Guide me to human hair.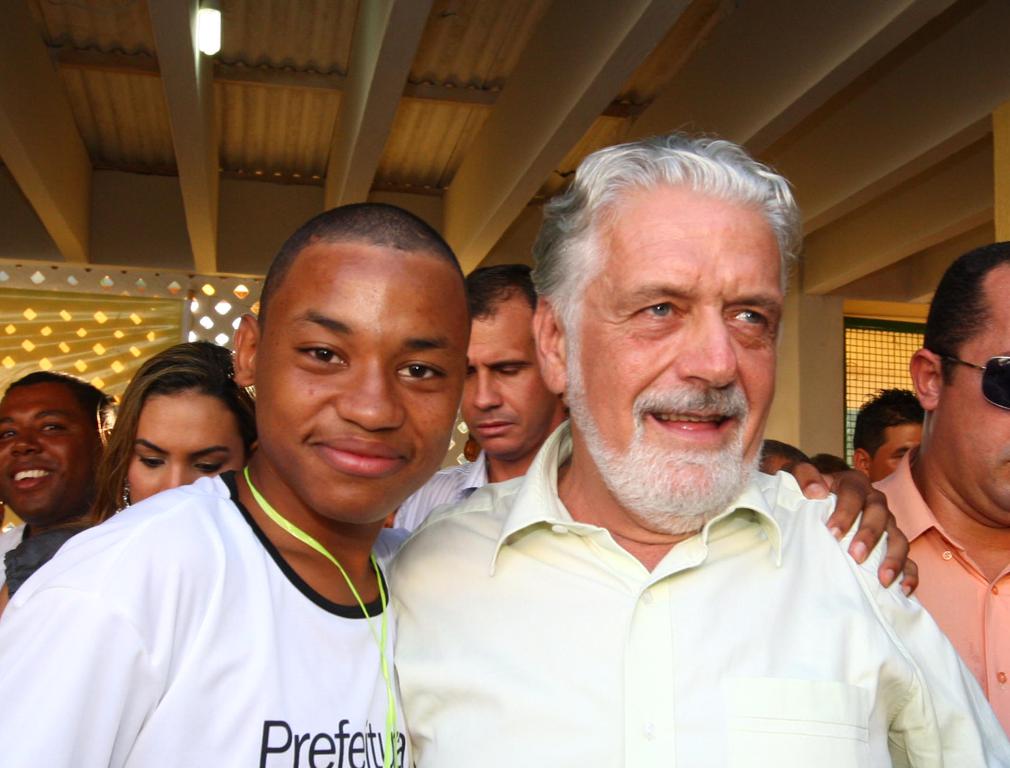
Guidance: <region>3, 367, 119, 440</region>.
